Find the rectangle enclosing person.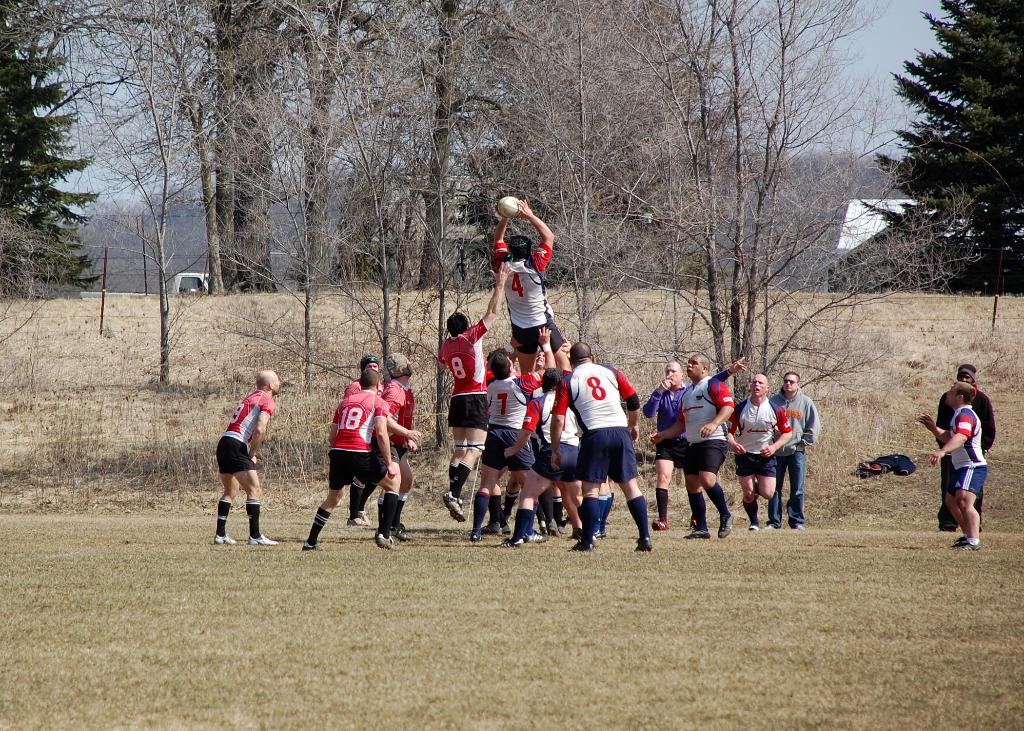
crop(772, 367, 818, 532).
